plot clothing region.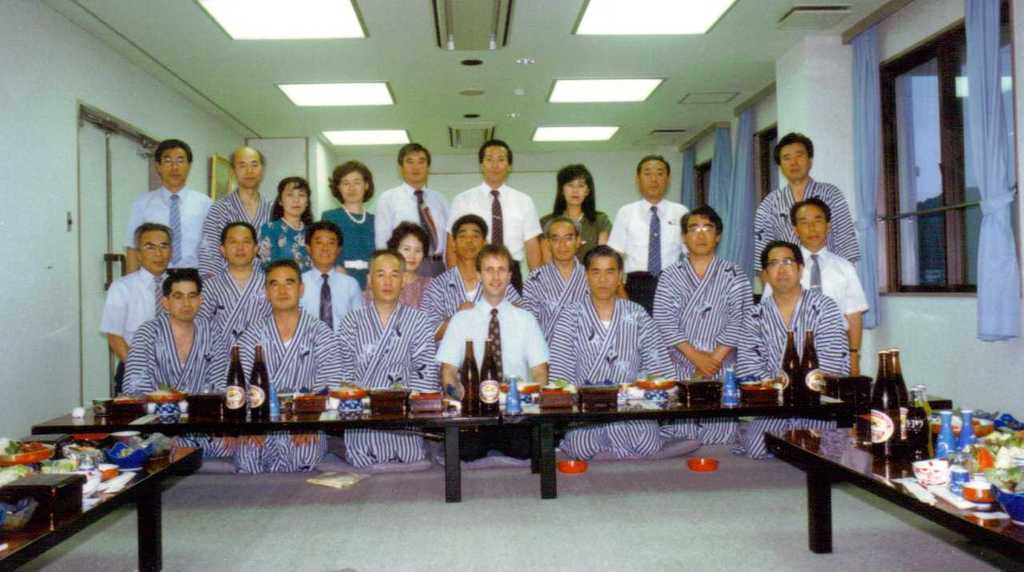
Plotted at [374, 180, 443, 262].
